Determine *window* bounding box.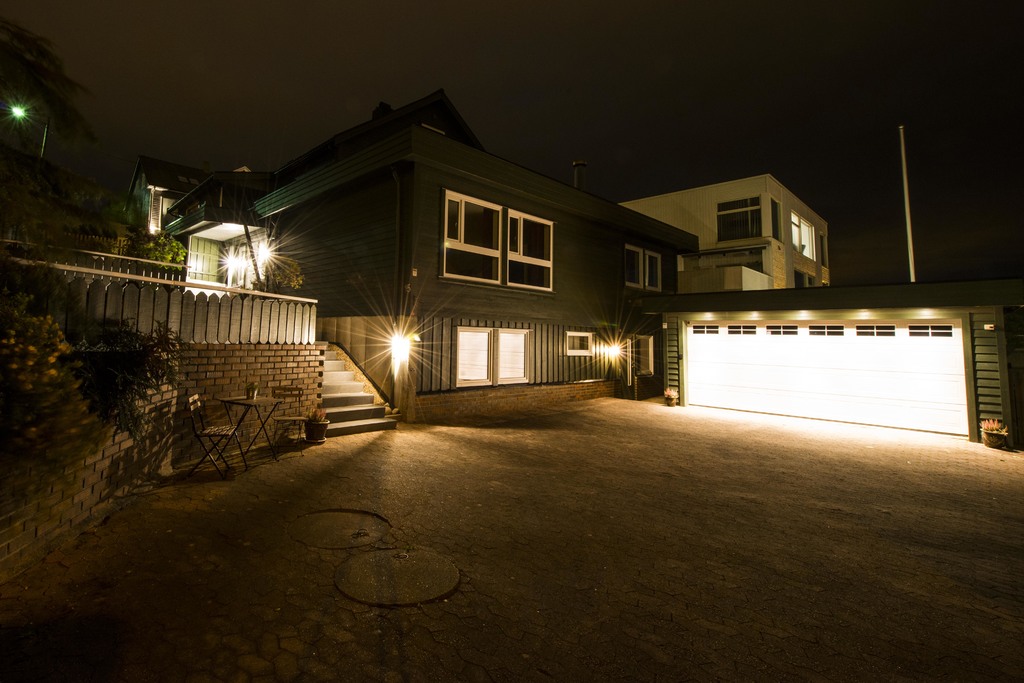
Determined: Rect(506, 209, 554, 300).
